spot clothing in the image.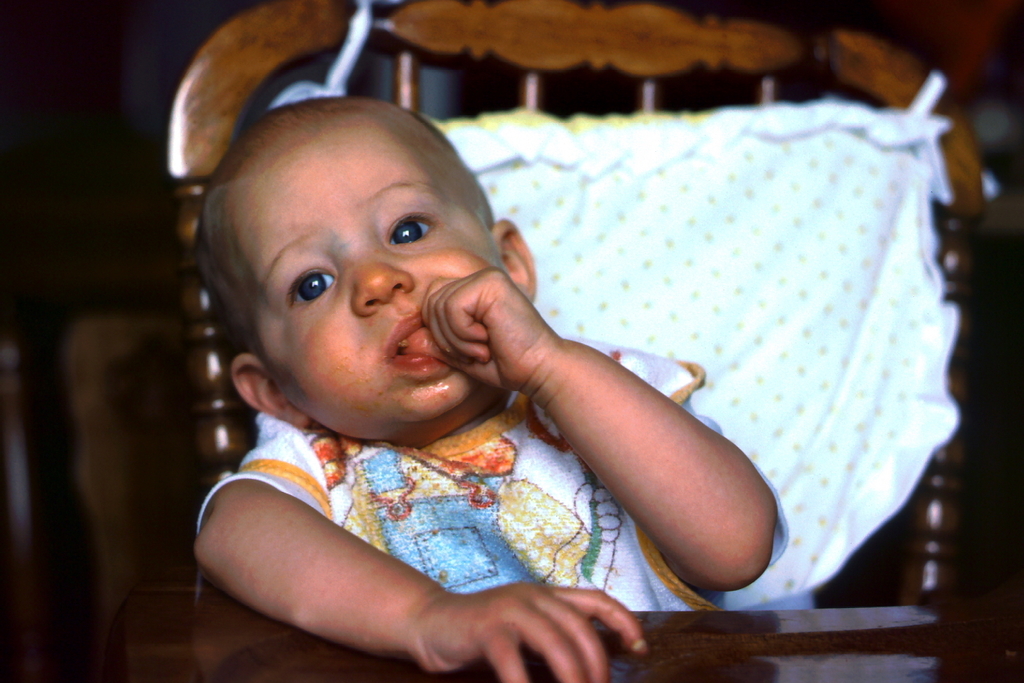
clothing found at (left=201, top=330, right=788, bottom=613).
